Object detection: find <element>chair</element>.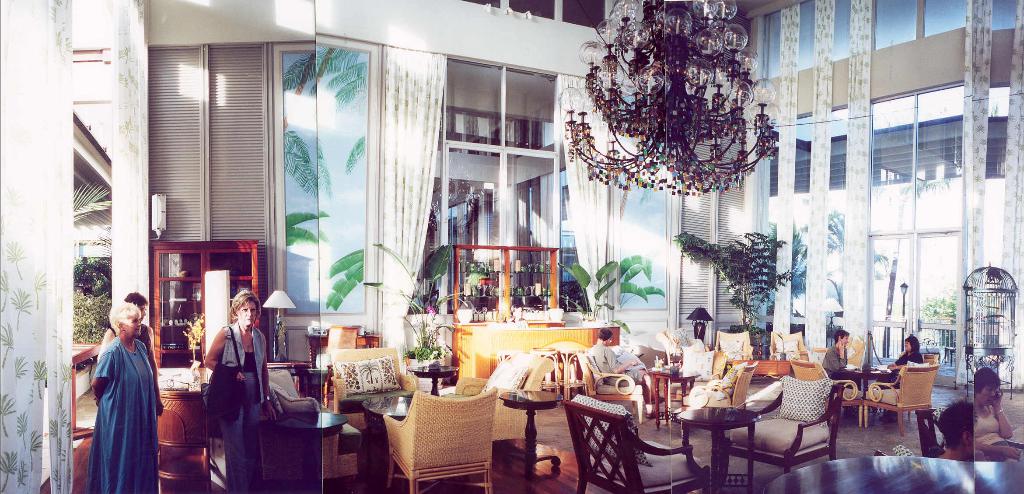
select_region(454, 348, 556, 473).
